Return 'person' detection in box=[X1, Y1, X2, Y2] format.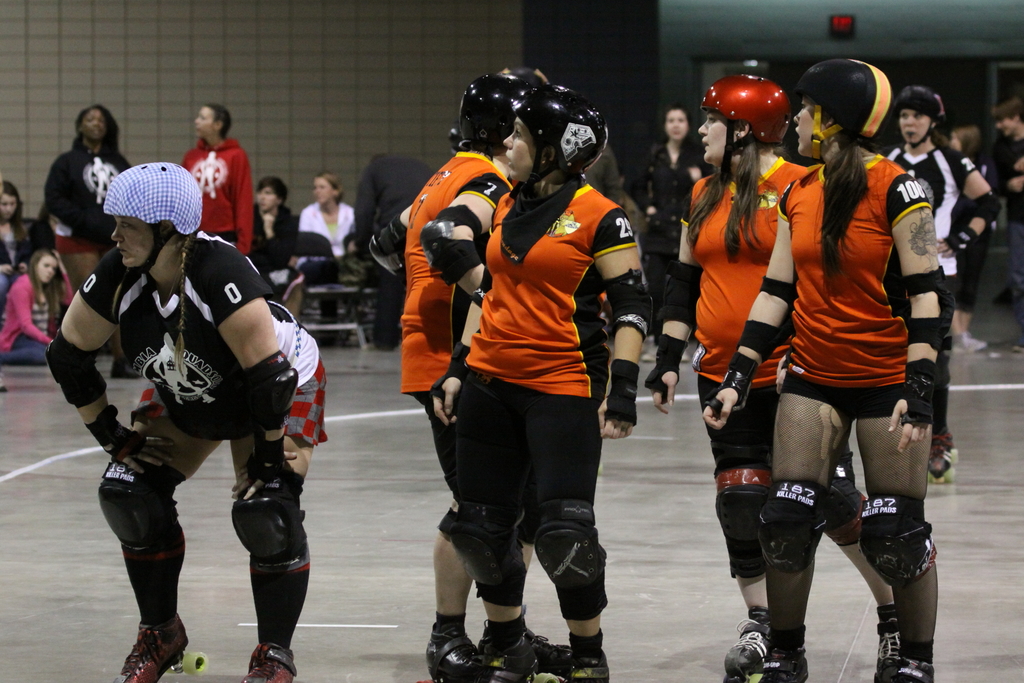
box=[398, 63, 582, 681].
